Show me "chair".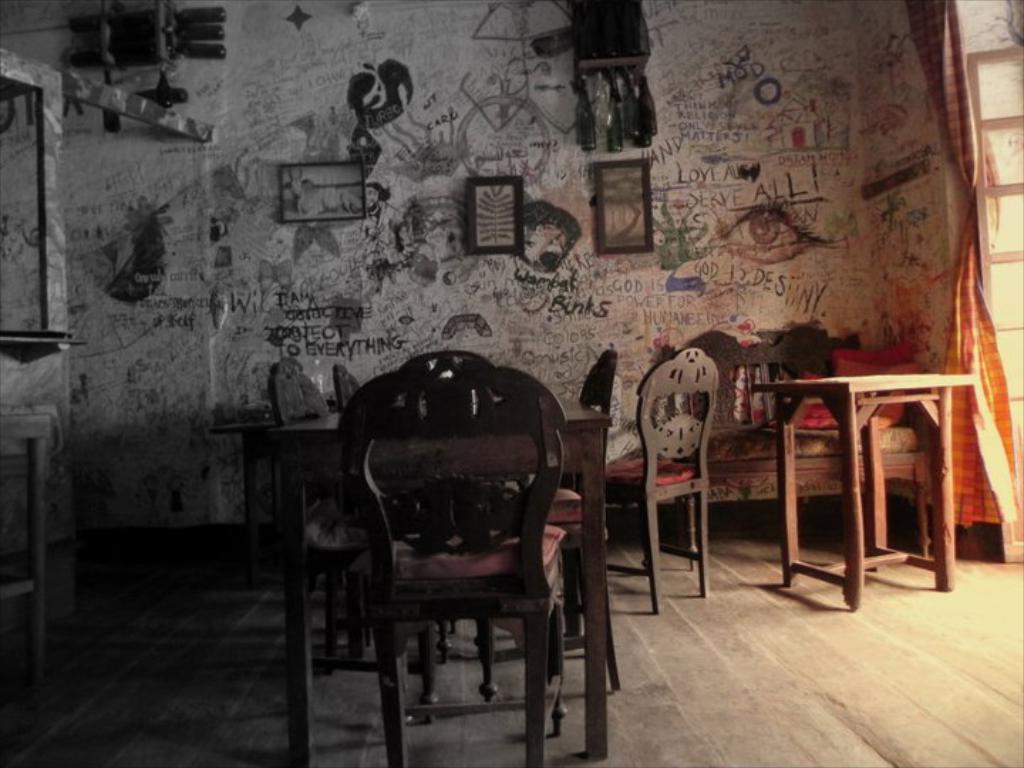
"chair" is here: 476/347/616/701.
